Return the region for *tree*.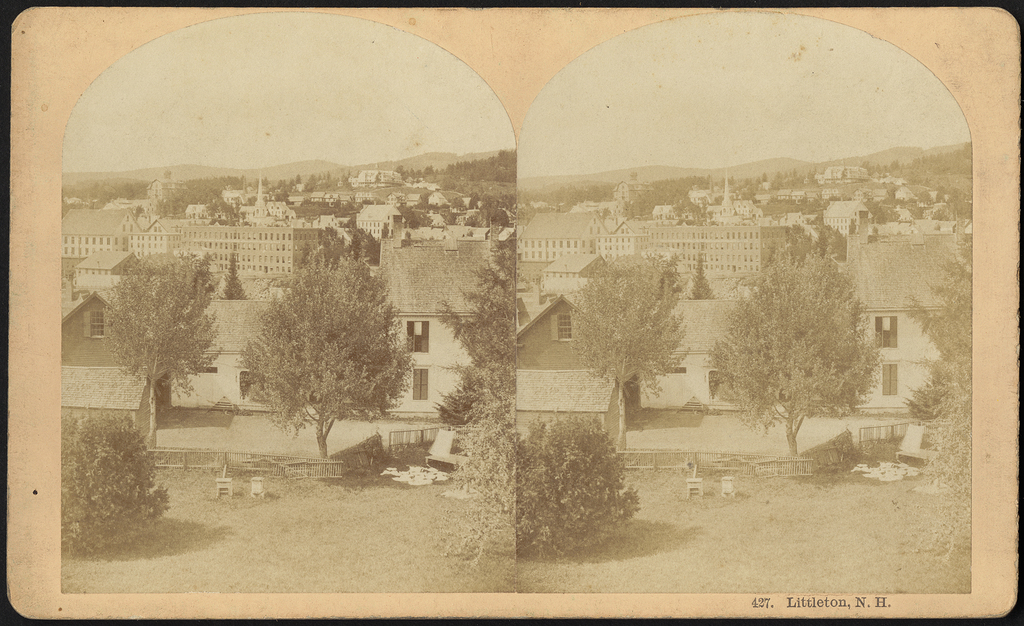
select_region(573, 271, 690, 398).
